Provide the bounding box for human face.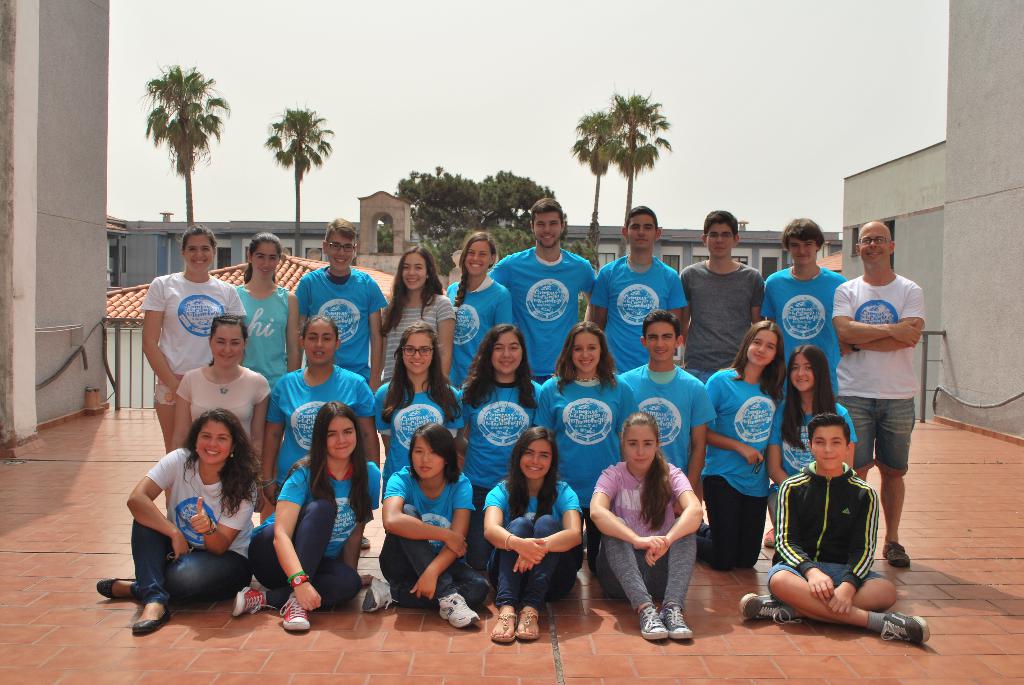
<box>400,331,431,375</box>.
